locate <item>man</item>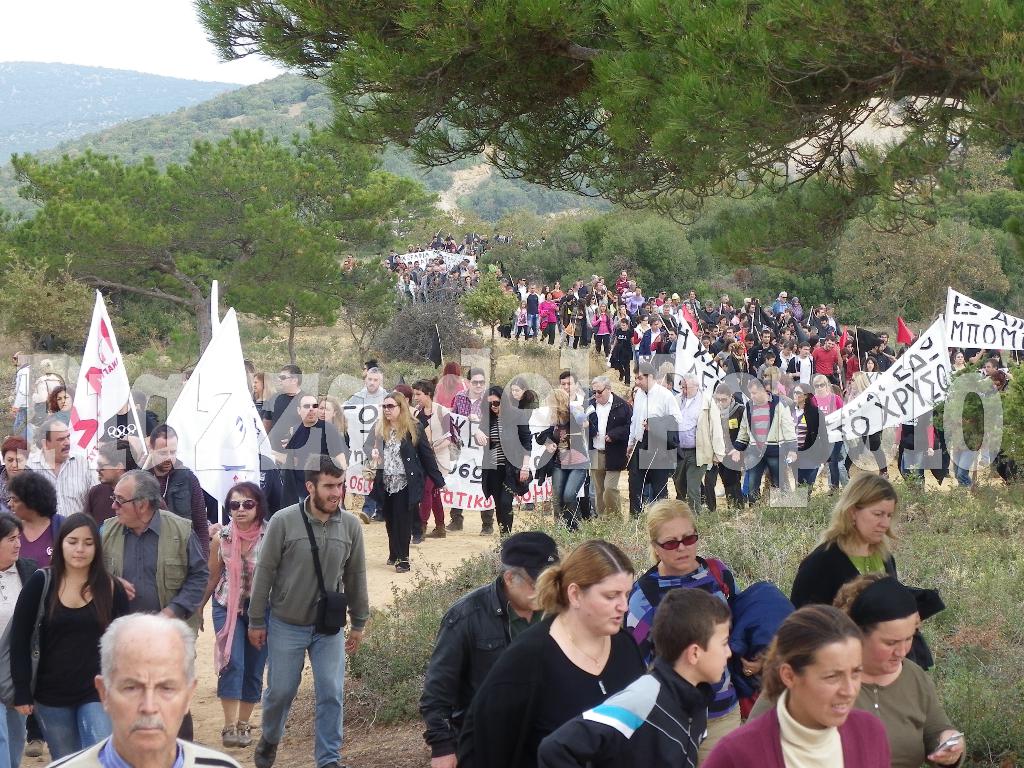
(86,438,170,523)
